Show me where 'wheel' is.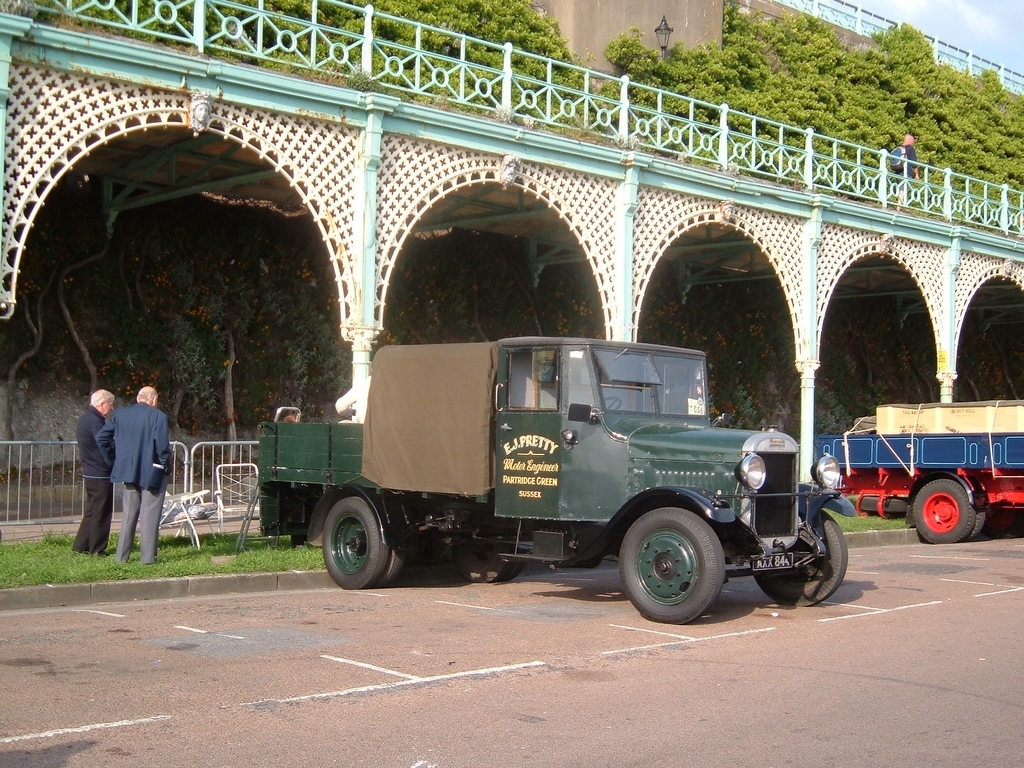
'wheel' is at <bbox>619, 509, 727, 618</bbox>.
